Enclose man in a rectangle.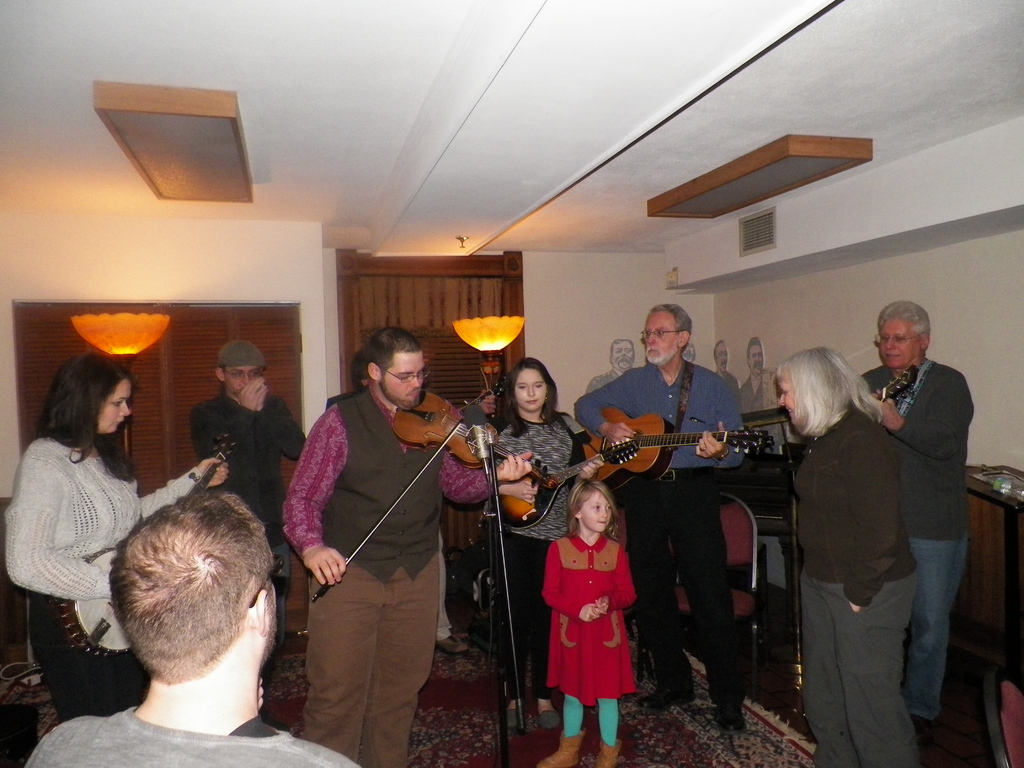
[714, 341, 742, 385].
